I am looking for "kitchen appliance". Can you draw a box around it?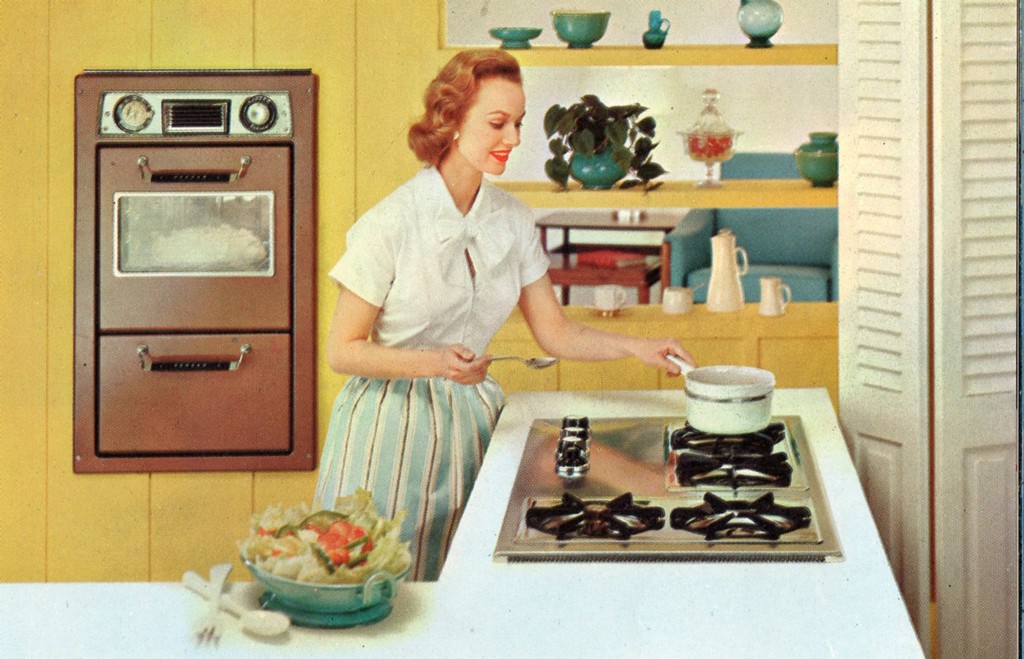
Sure, the bounding box is <box>798,131,842,189</box>.
